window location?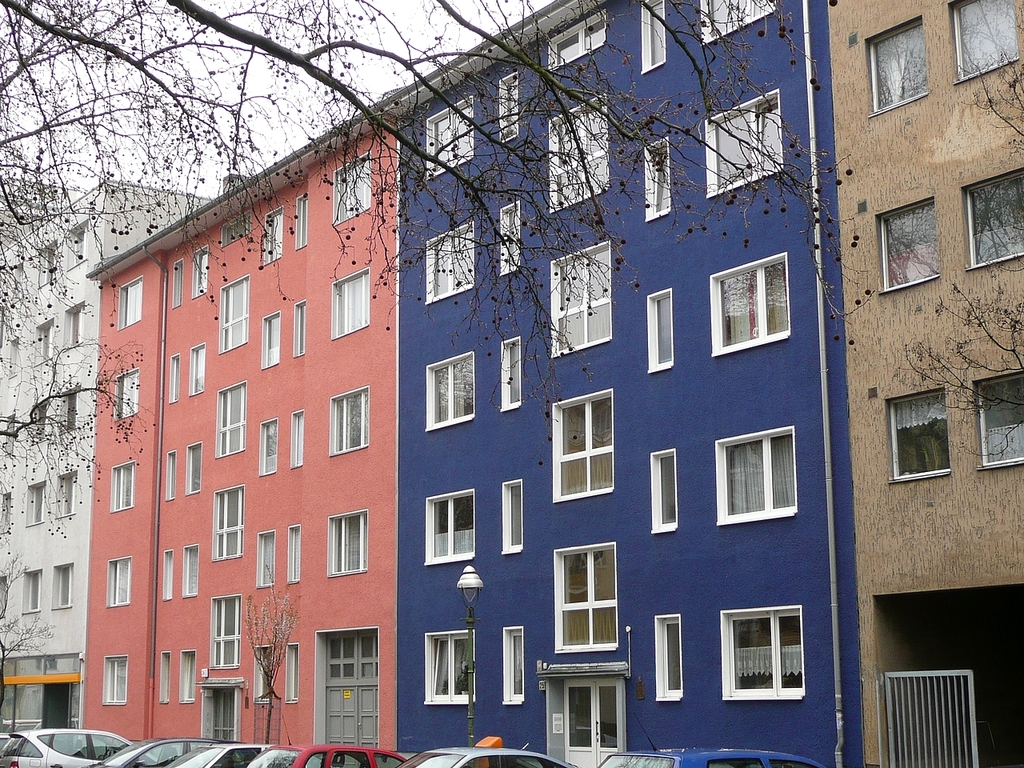
549, 246, 613, 346
